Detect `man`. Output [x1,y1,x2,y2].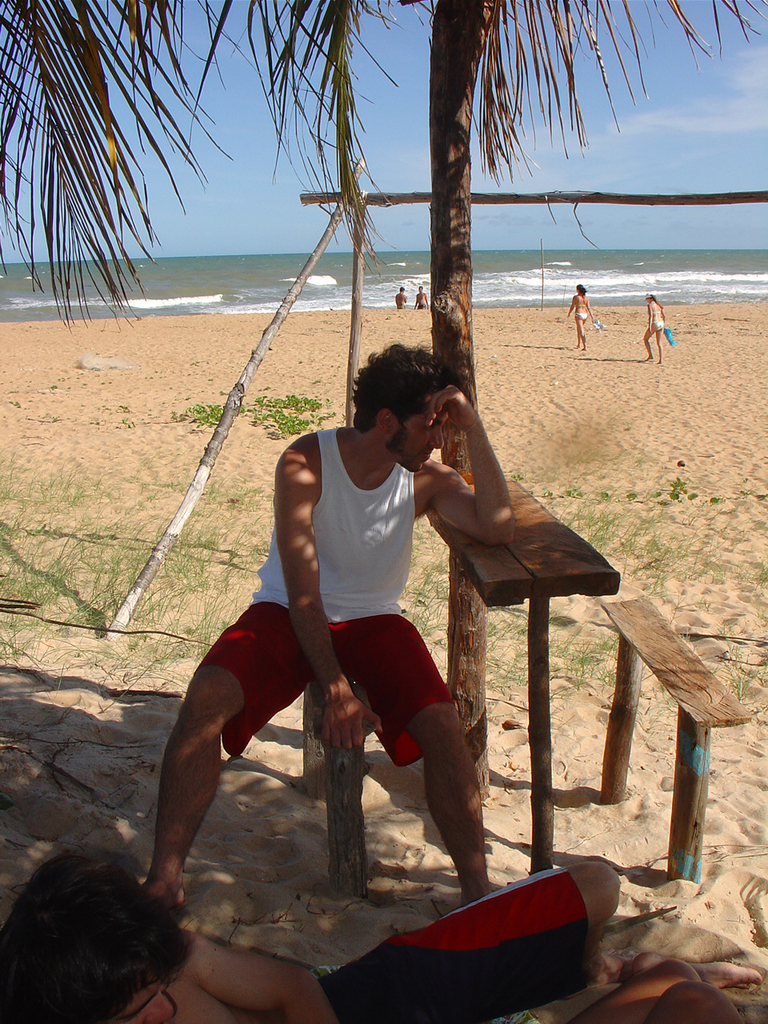
[0,842,767,1023].
